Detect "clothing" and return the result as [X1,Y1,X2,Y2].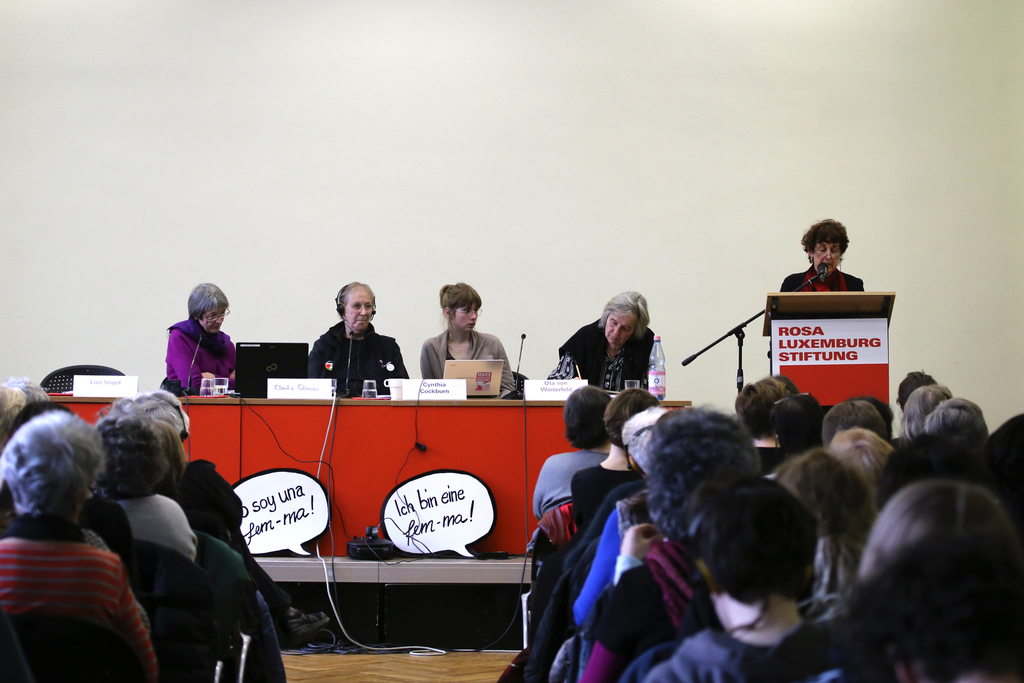
[298,318,407,399].
